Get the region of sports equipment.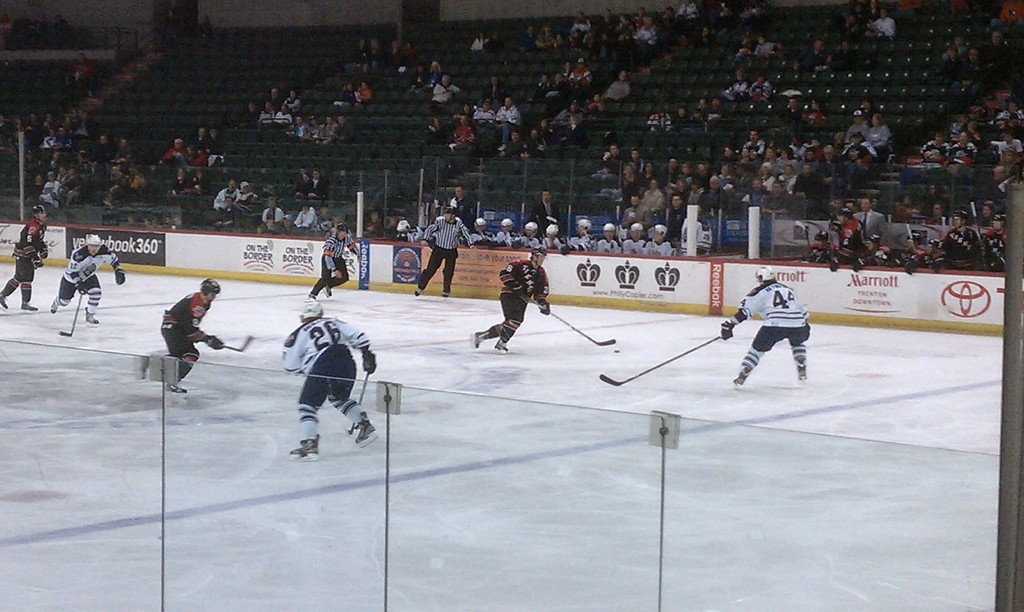
(left=723, top=318, right=737, bottom=344).
